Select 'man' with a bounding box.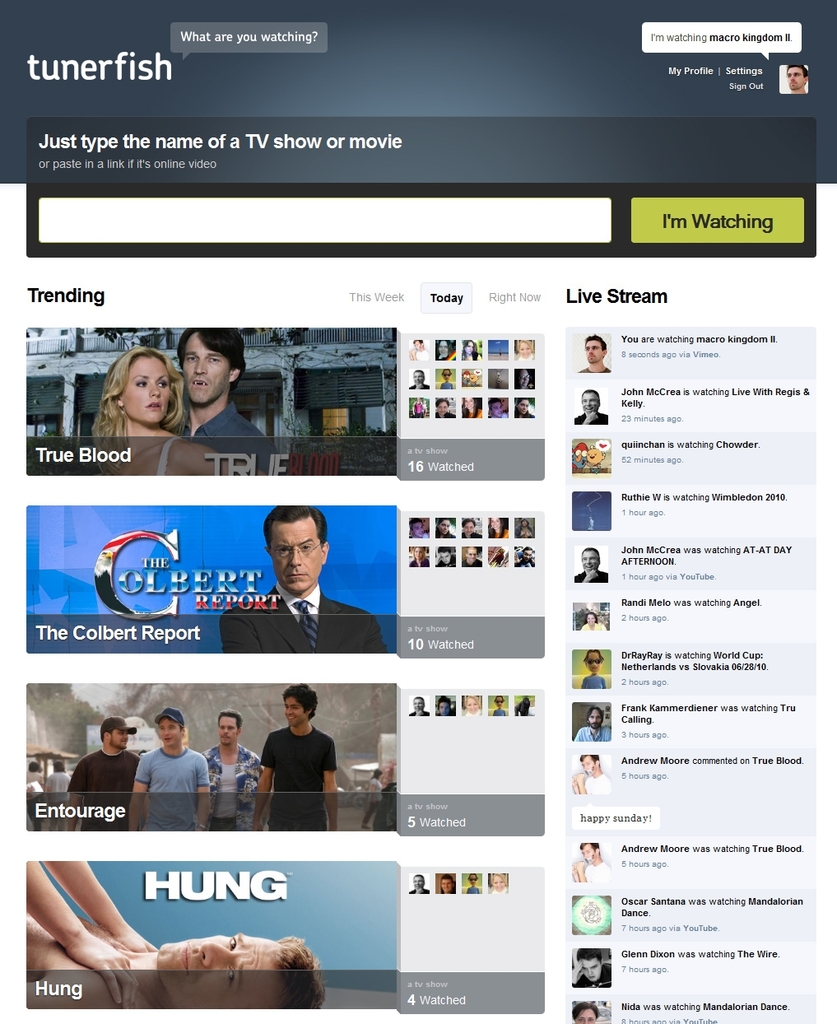
box=[436, 545, 454, 565].
